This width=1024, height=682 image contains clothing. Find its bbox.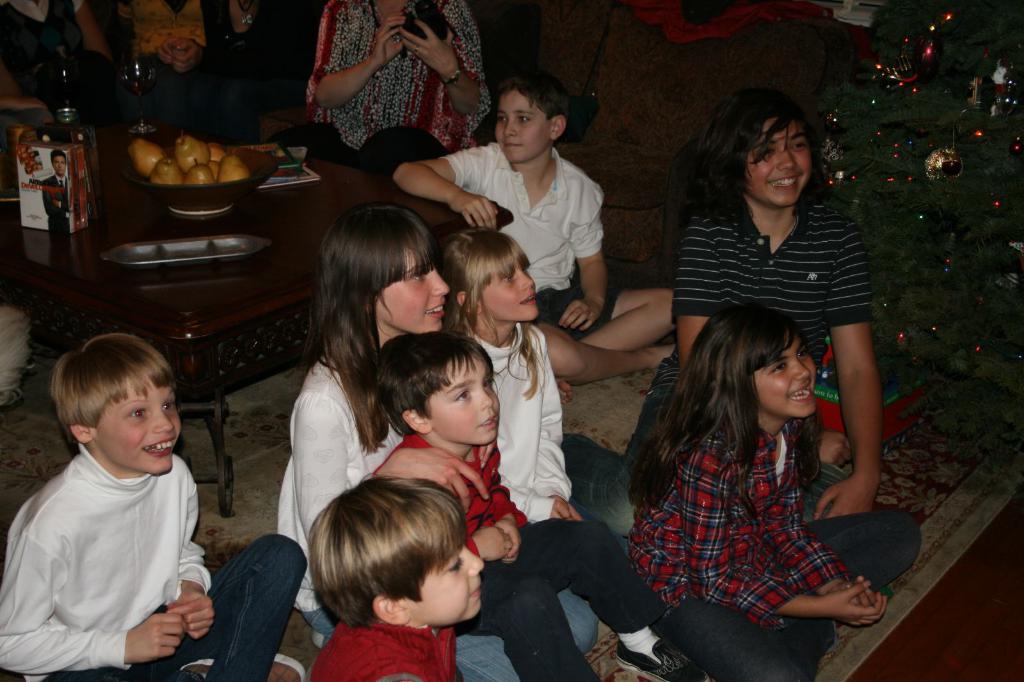
[x1=622, y1=407, x2=932, y2=681].
